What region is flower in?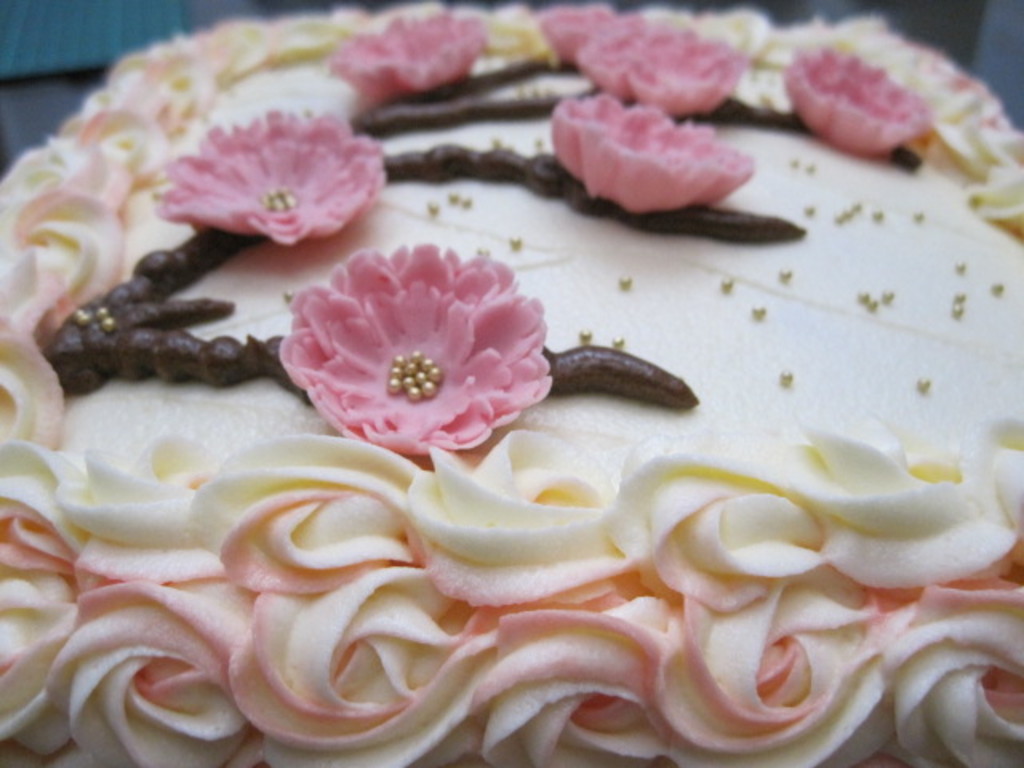
(542,16,752,106).
